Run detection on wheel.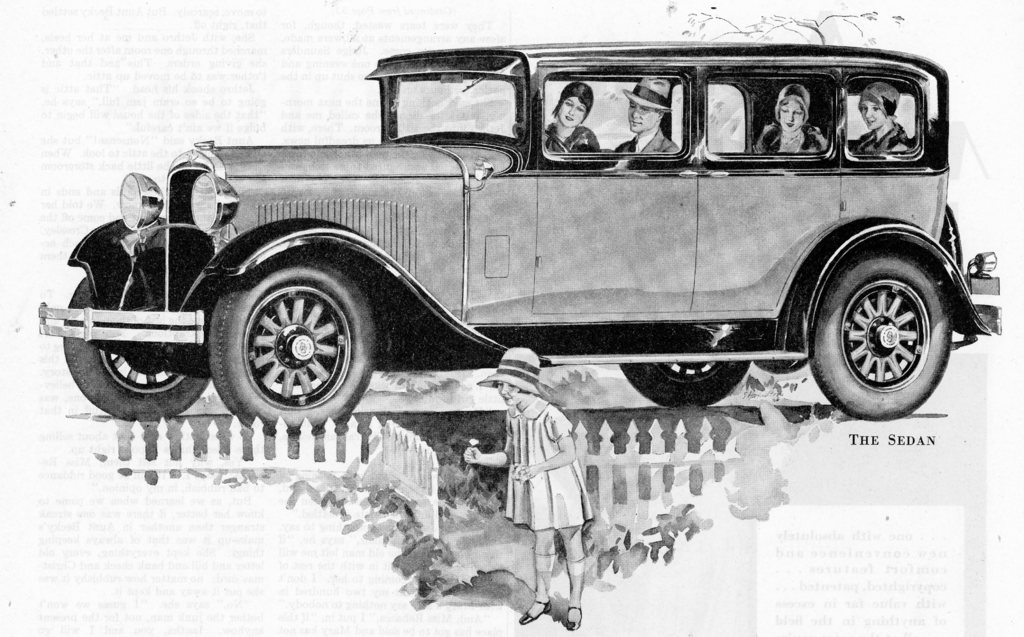
Result: (left=63, top=276, right=207, bottom=421).
